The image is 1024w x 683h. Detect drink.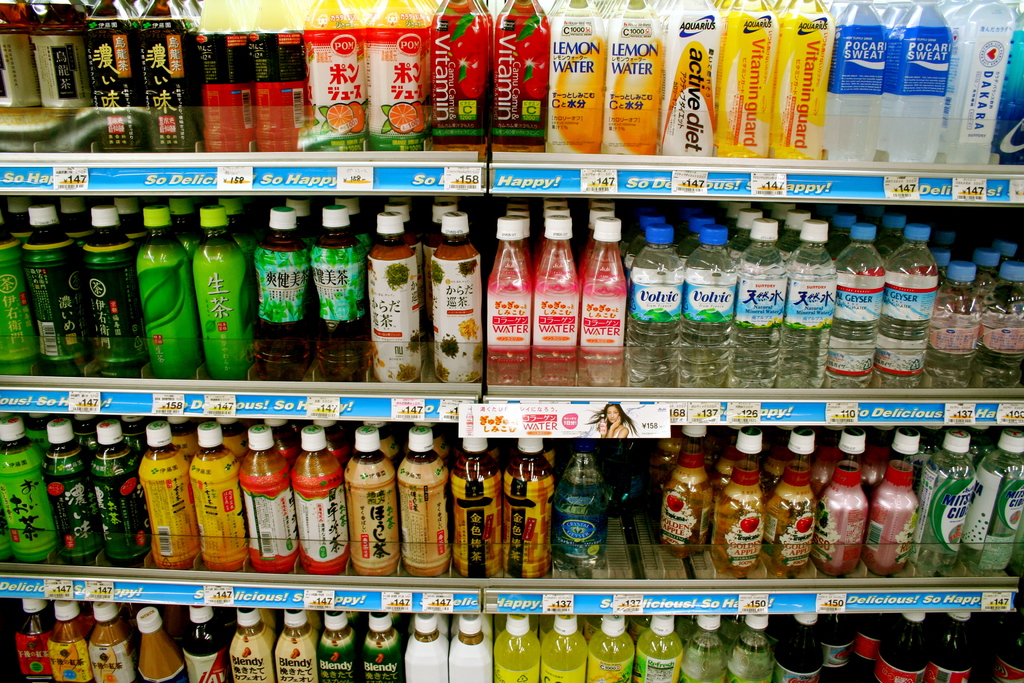
Detection: bbox(368, 0, 436, 150).
